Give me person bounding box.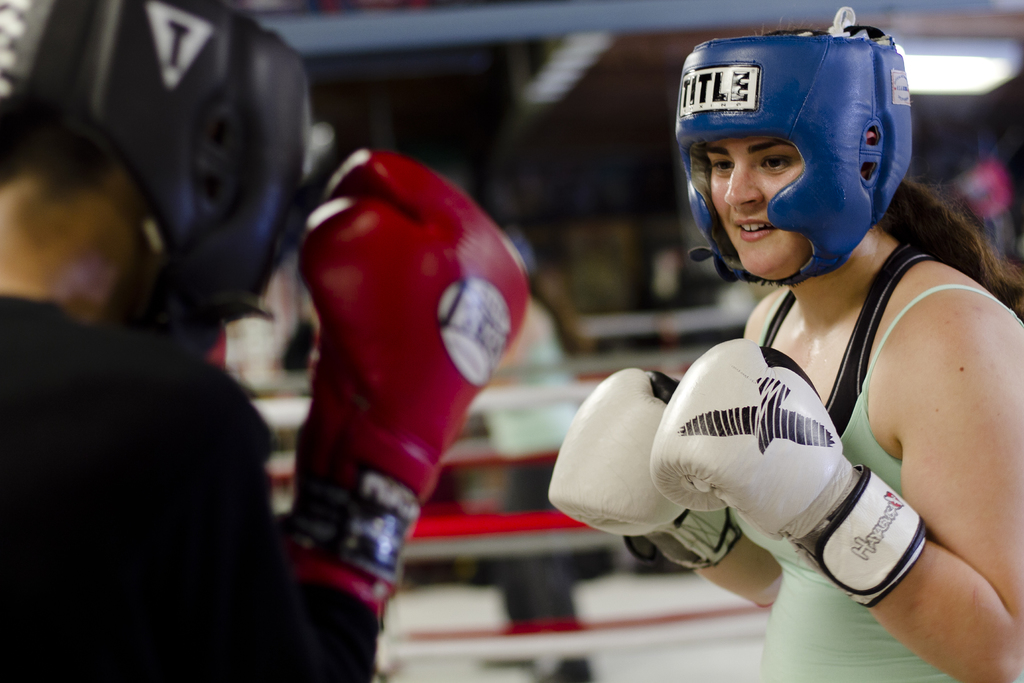
<region>469, 221, 590, 682</region>.
